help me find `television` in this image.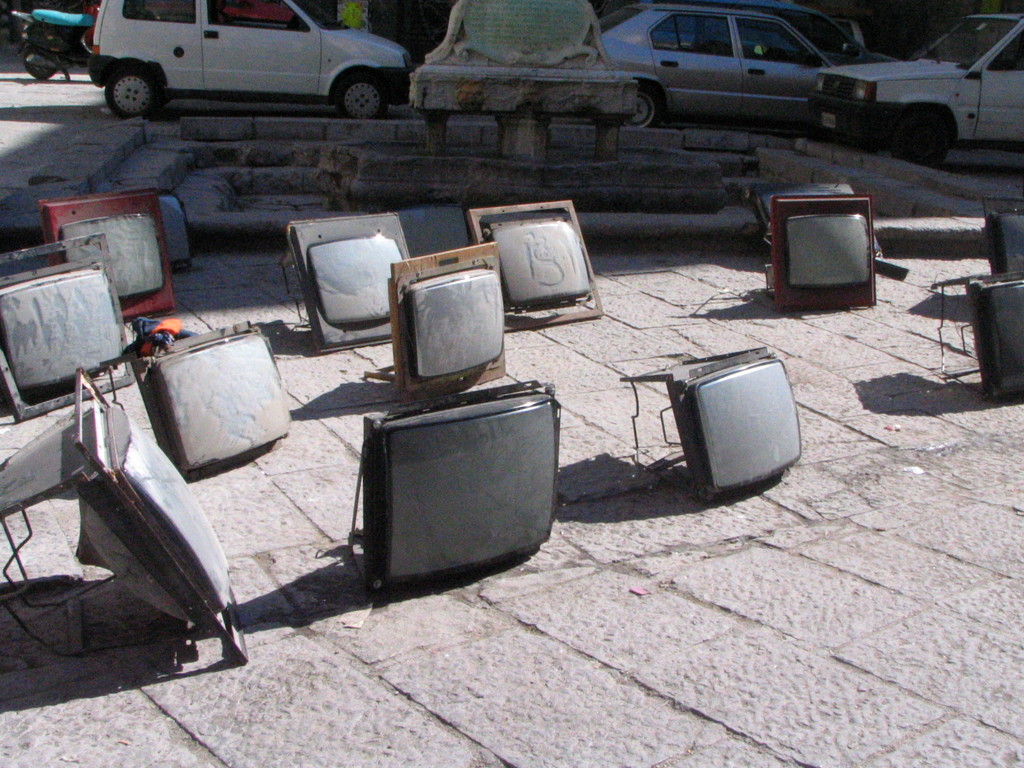
Found it: {"left": 382, "top": 241, "right": 507, "bottom": 399}.
